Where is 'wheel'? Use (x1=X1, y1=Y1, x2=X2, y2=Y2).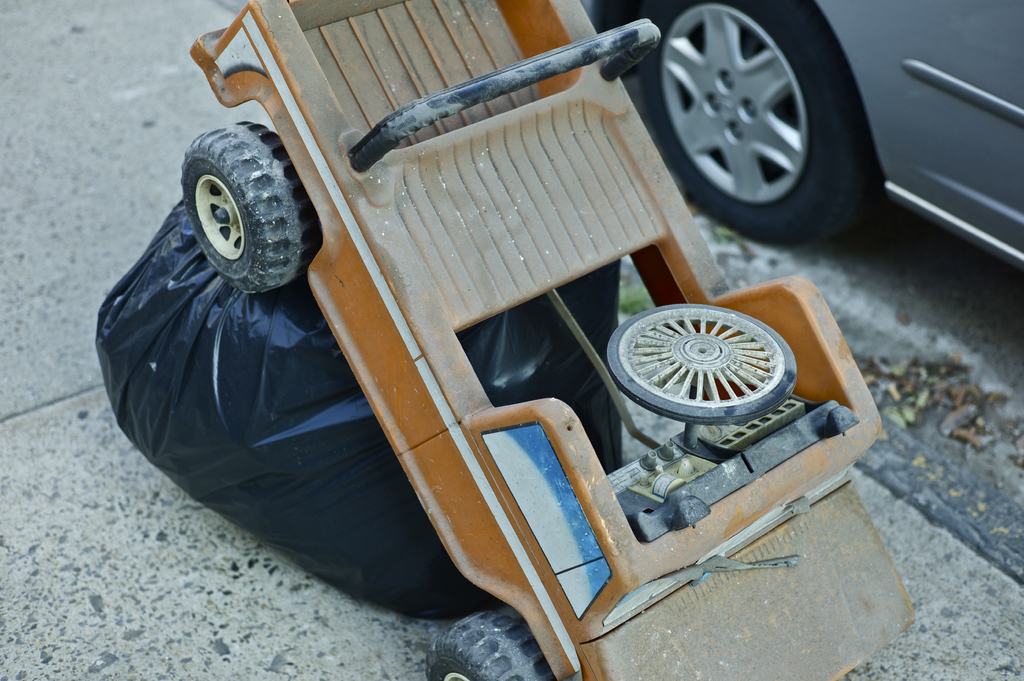
(x1=604, y1=301, x2=797, y2=429).
